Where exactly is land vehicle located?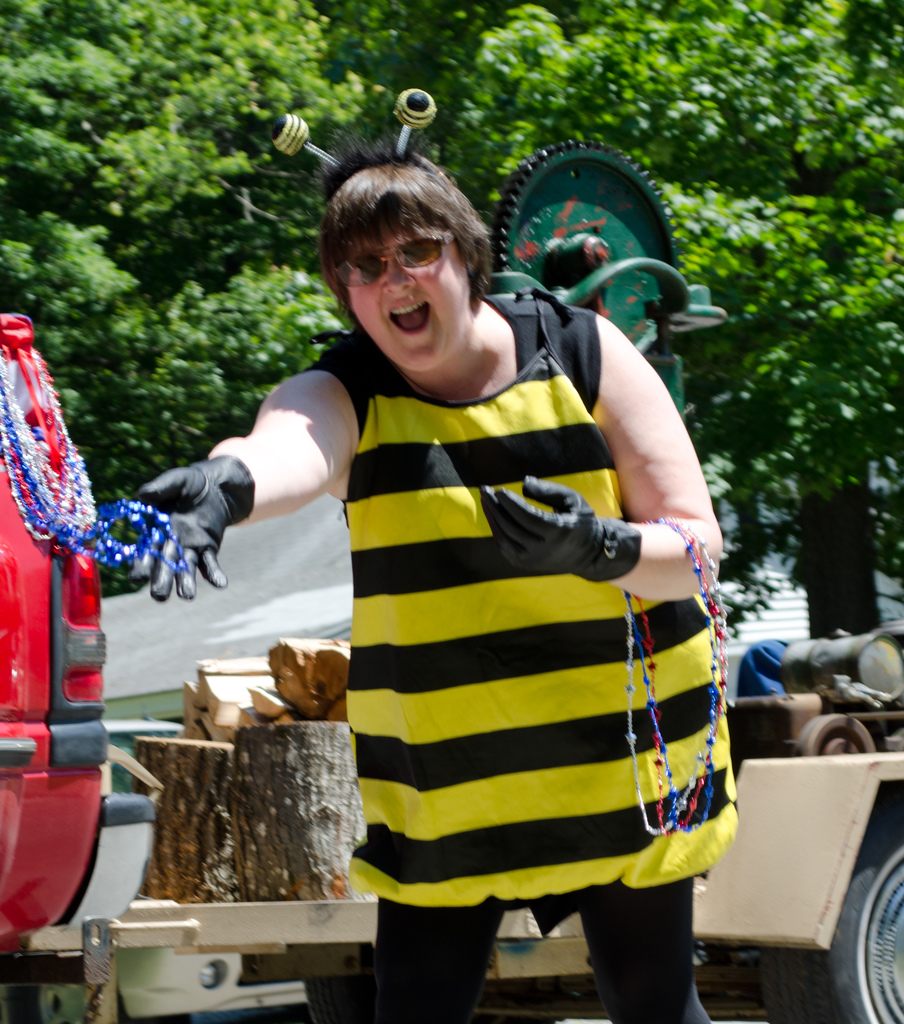
Its bounding box is 67,791,304,1023.
